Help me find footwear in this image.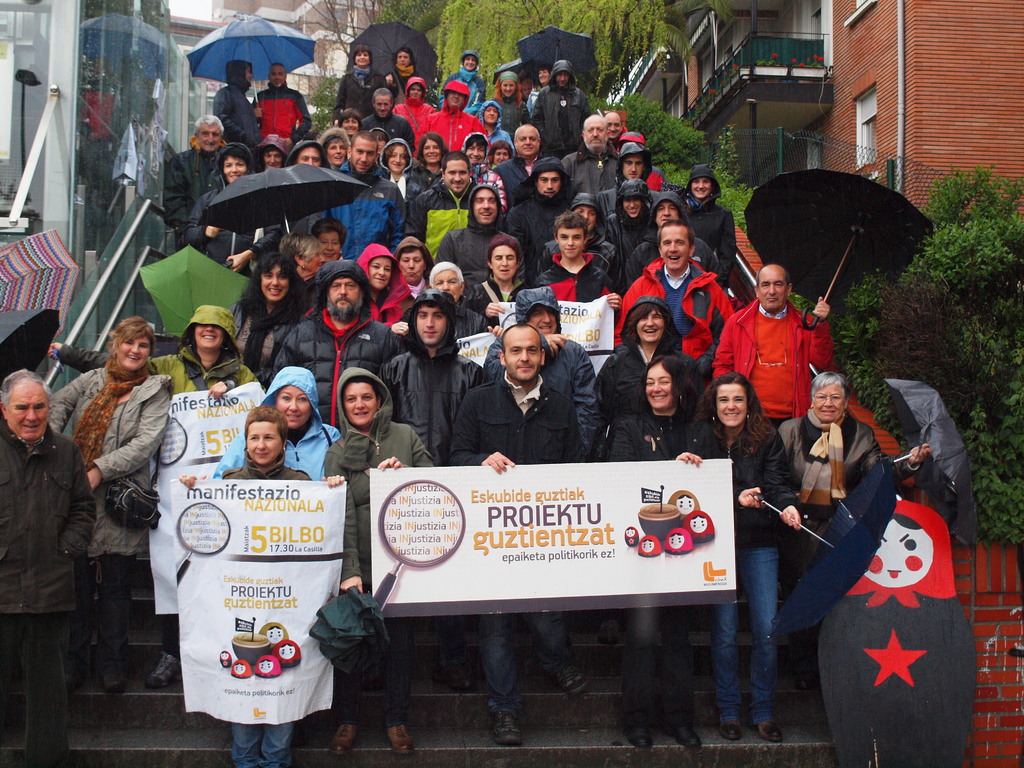
Found it: x1=721 y1=723 x2=740 y2=741.
